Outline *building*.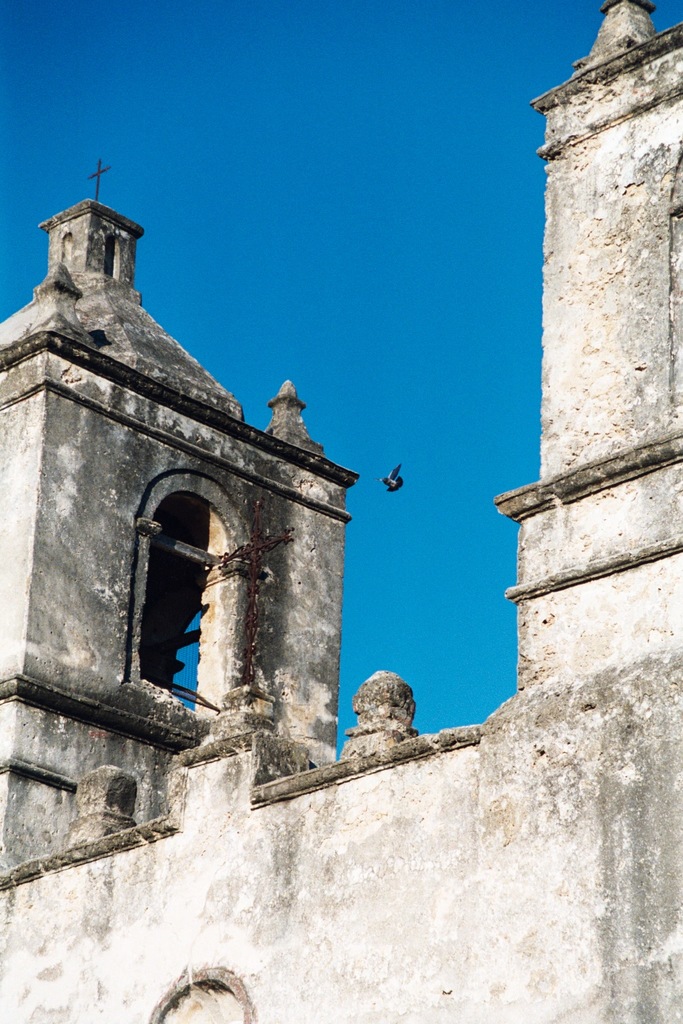
Outline: (0,0,682,1023).
